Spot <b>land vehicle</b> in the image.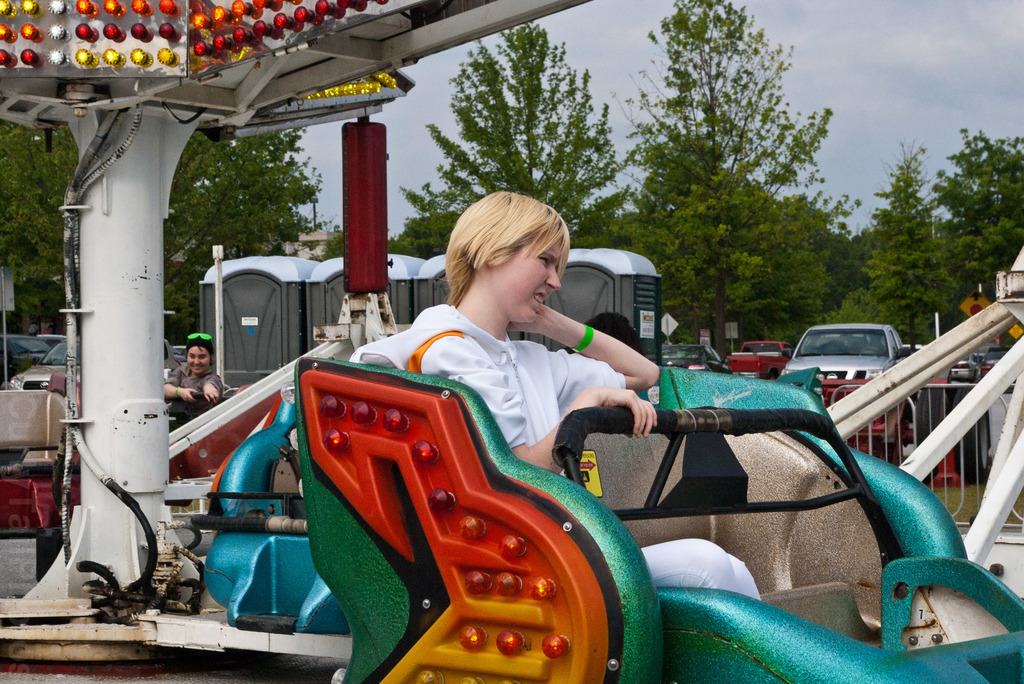
<b>land vehicle</b> found at select_region(13, 336, 184, 393).
